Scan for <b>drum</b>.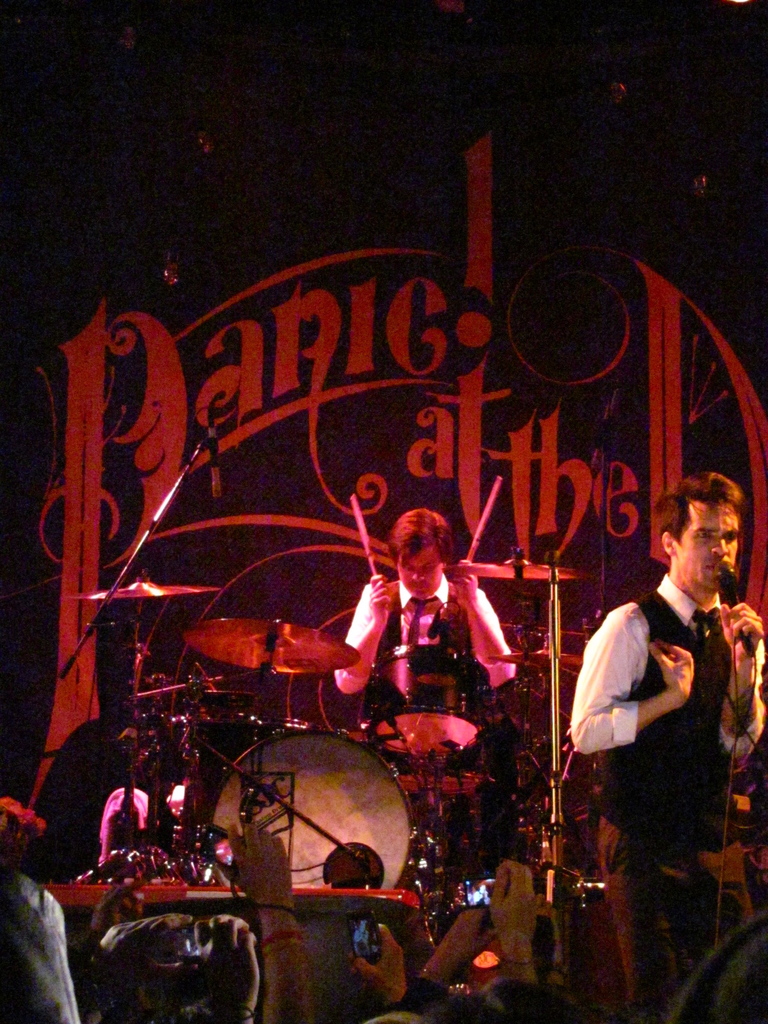
Scan result: (left=195, top=717, right=431, bottom=908).
